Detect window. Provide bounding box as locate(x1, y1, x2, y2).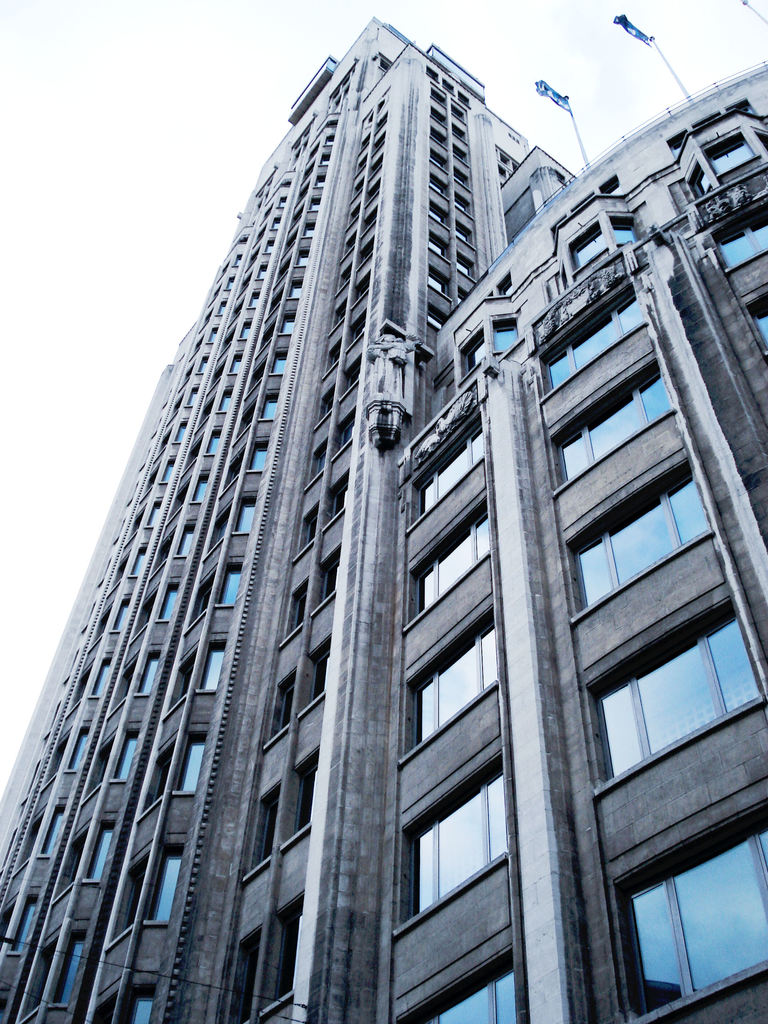
locate(355, 277, 367, 296).
